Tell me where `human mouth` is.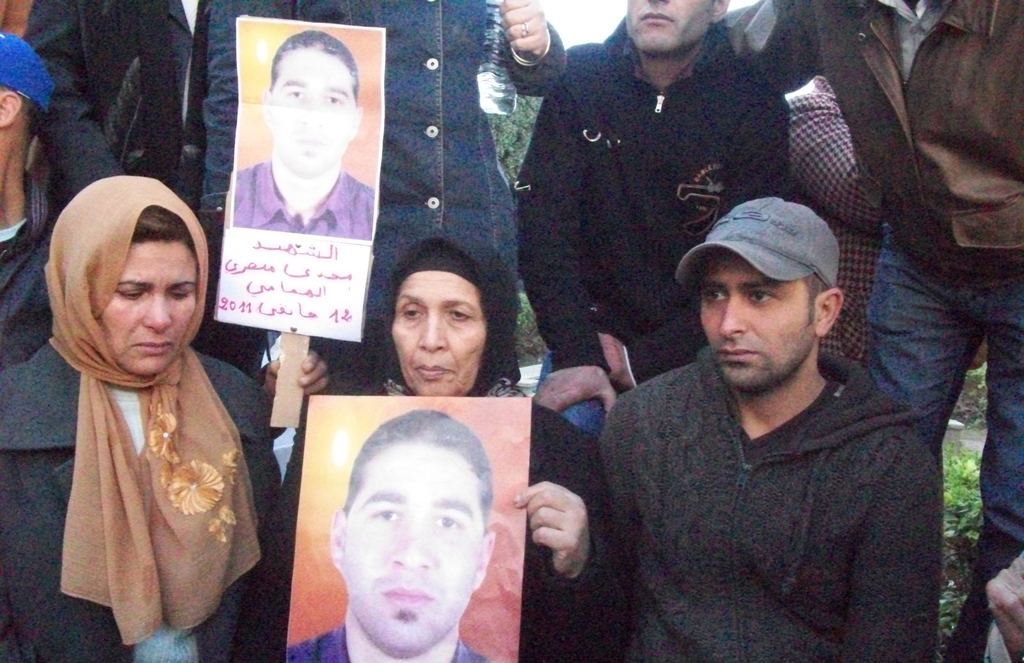
`human mouth` is at x1=132, y1=342, x2=173, y2=351.
